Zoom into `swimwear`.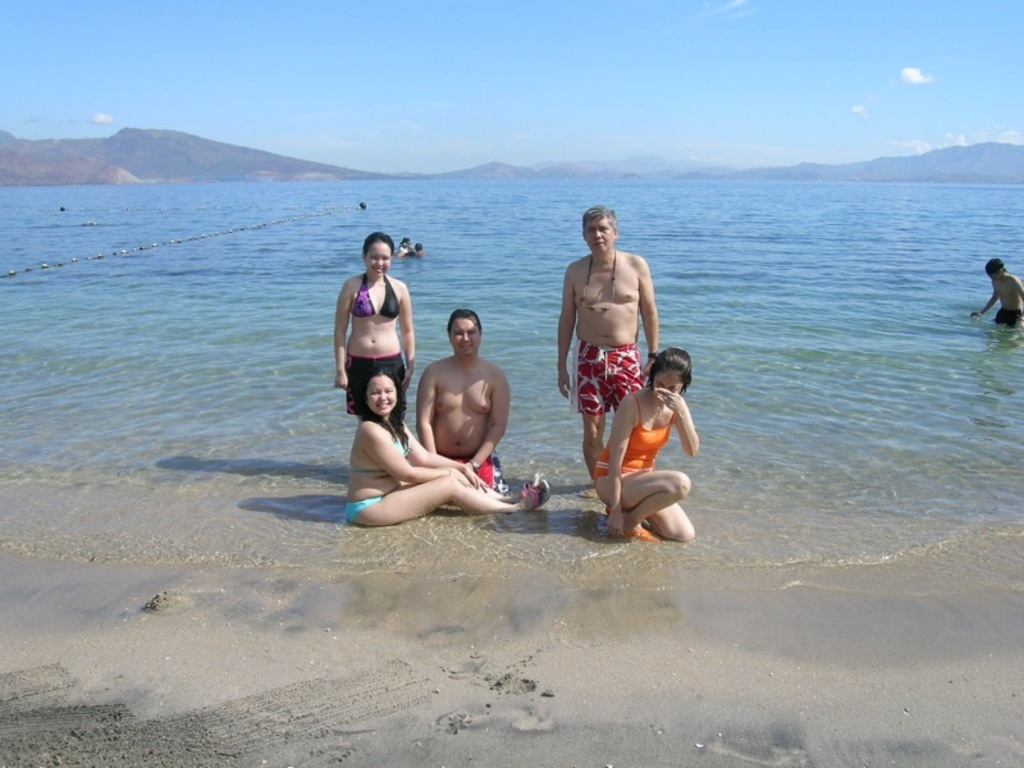
Zoom target: x1=347, y1=271, x2=403, y2=321.
